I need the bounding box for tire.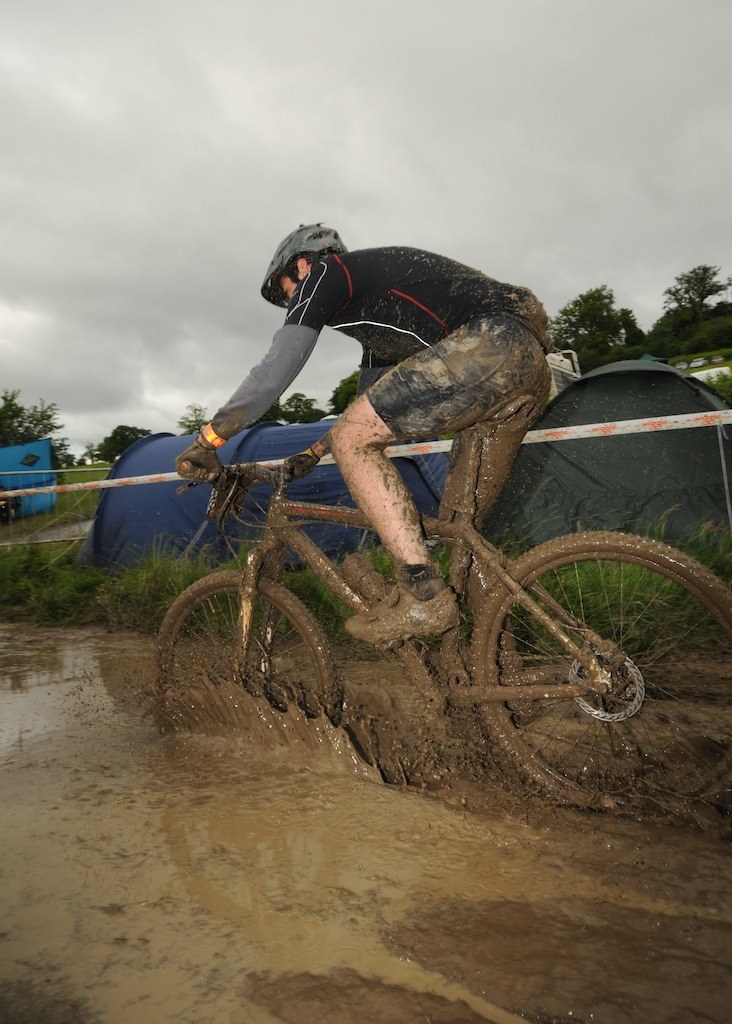
Here it is: BBox(464, 533, 731, 822).
